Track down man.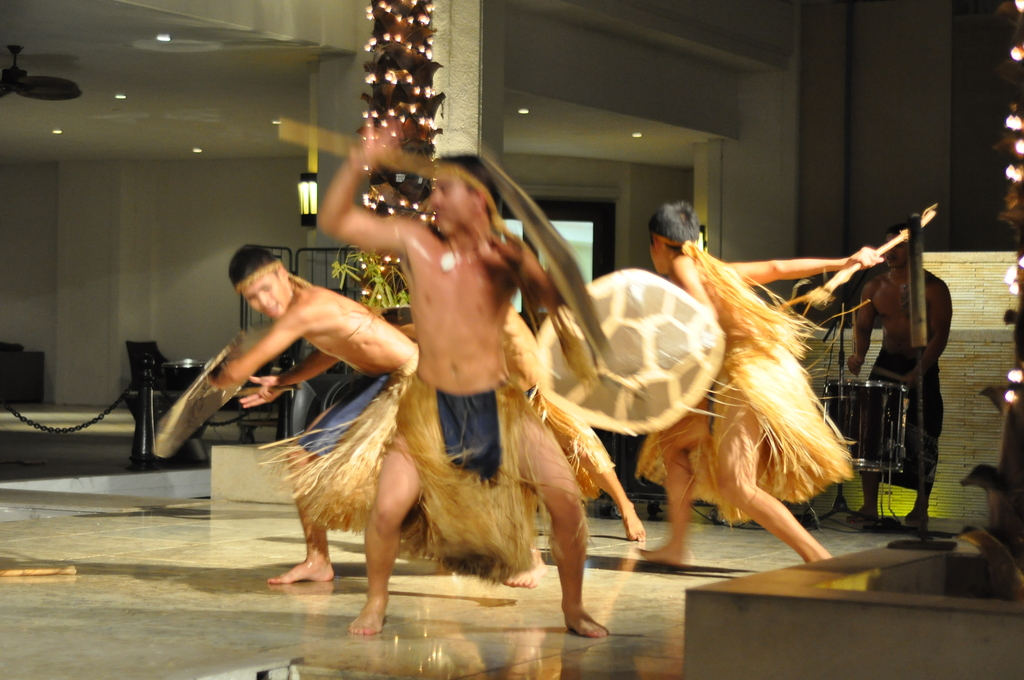
Tracked to bbox(215, 247, 410, 580).
